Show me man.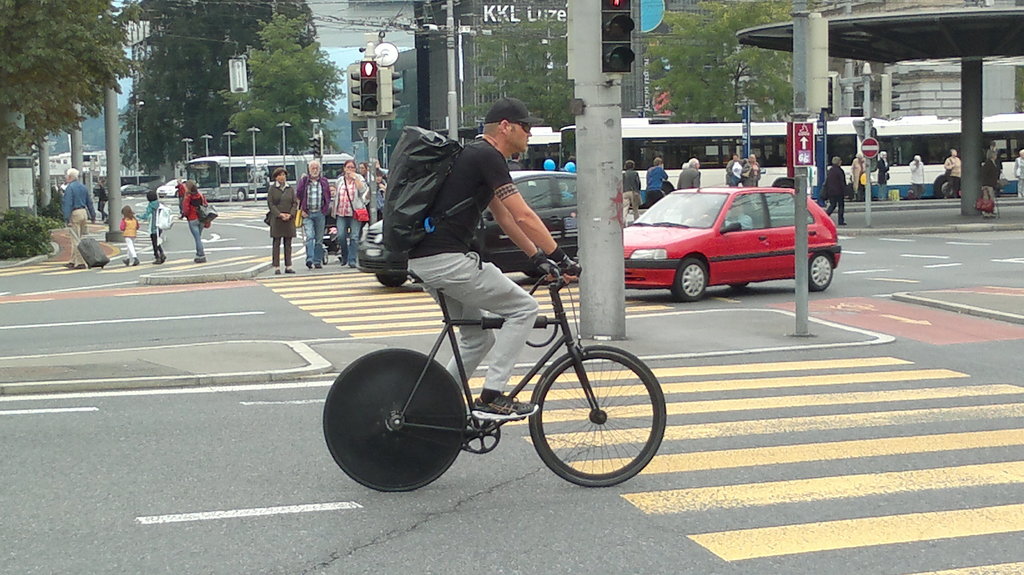
man is here: left=398, top=94, right=587, bottom=429.
